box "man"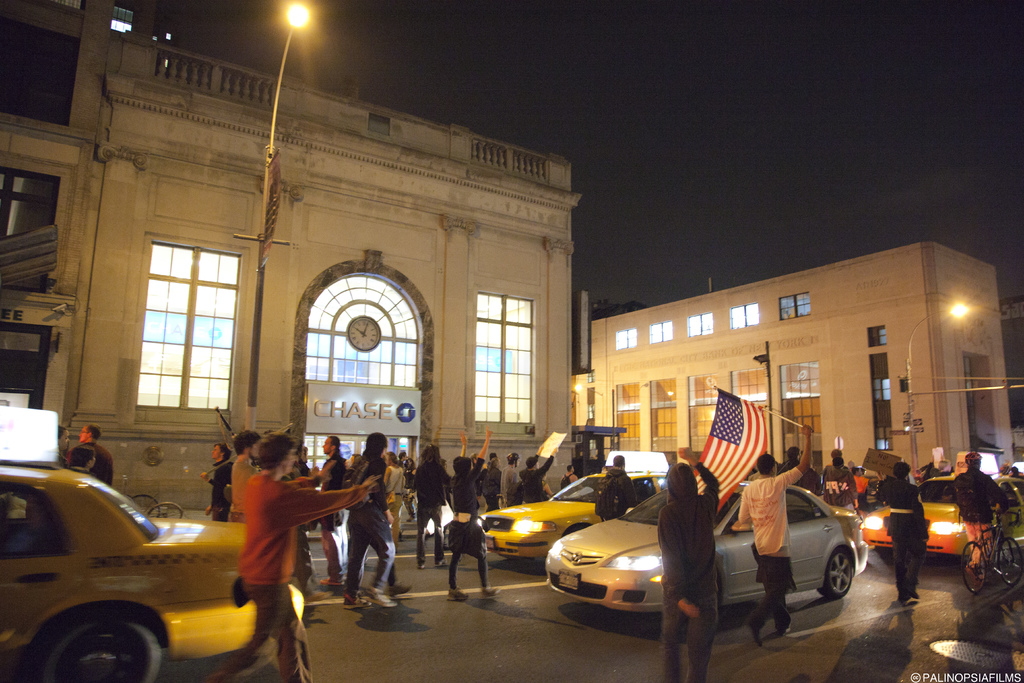
detection(998, 462, 1011, 479)
